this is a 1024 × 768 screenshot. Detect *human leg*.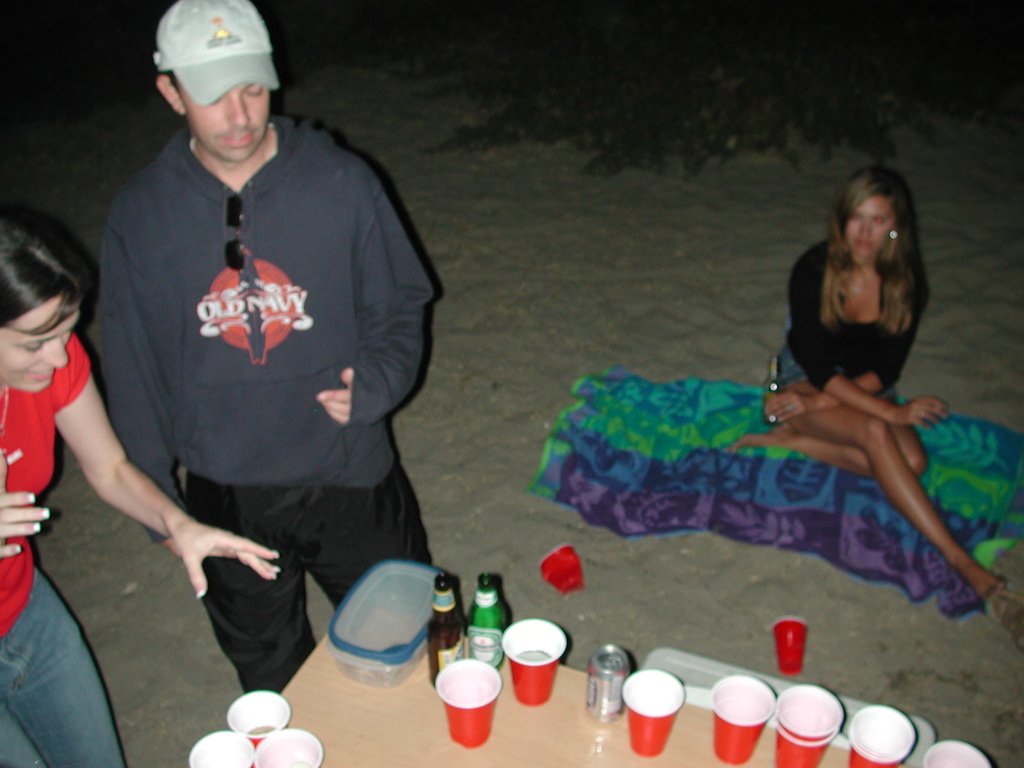
0,566,122,767.
